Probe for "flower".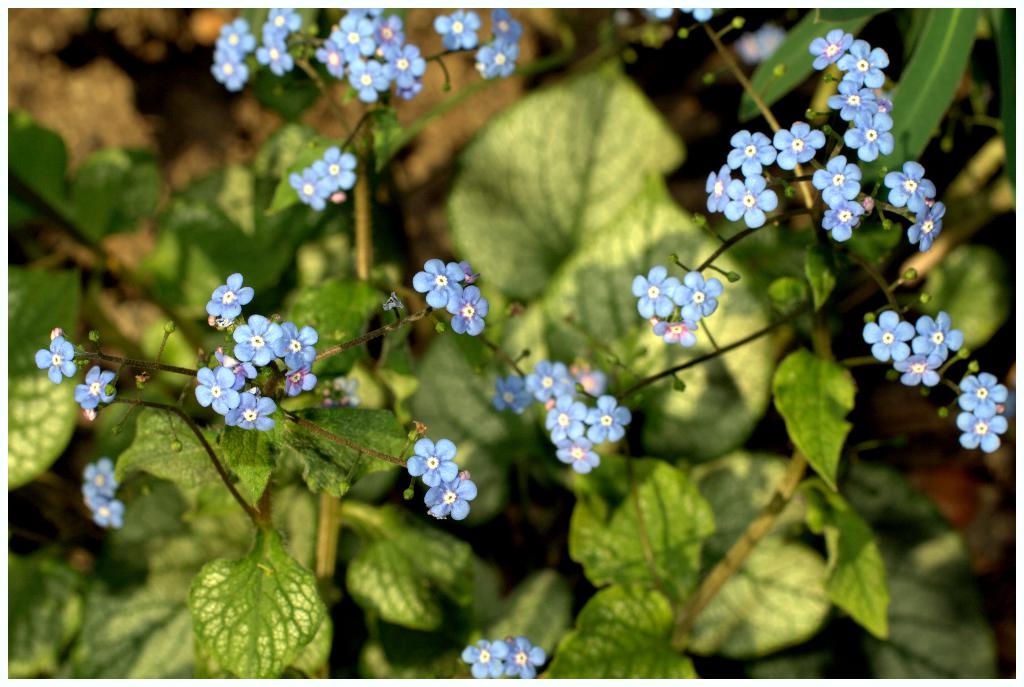
Probe result: <bbox>286, 165, 332, 212</bbox>.
